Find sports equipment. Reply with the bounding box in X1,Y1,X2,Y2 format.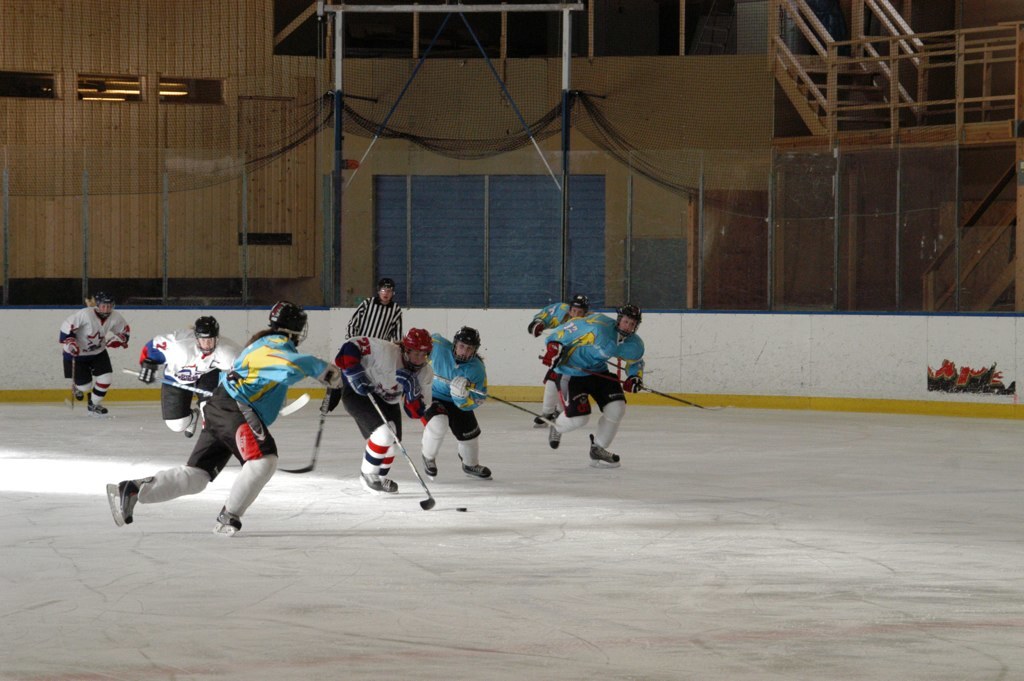
136,358,160,383.
